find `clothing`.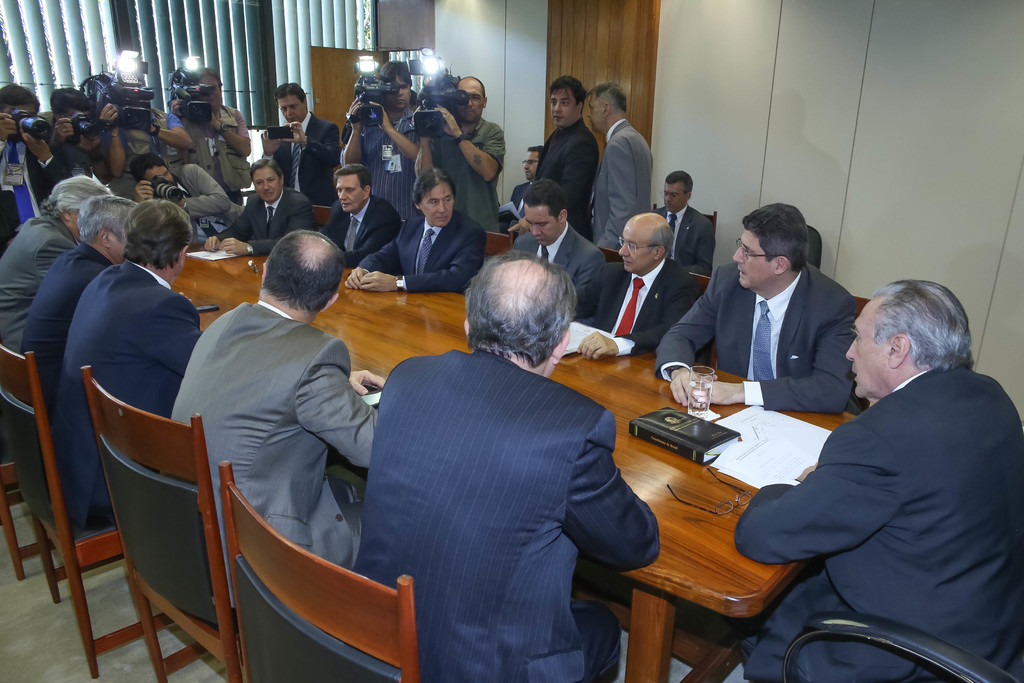
[365, 212, 491, 283].
